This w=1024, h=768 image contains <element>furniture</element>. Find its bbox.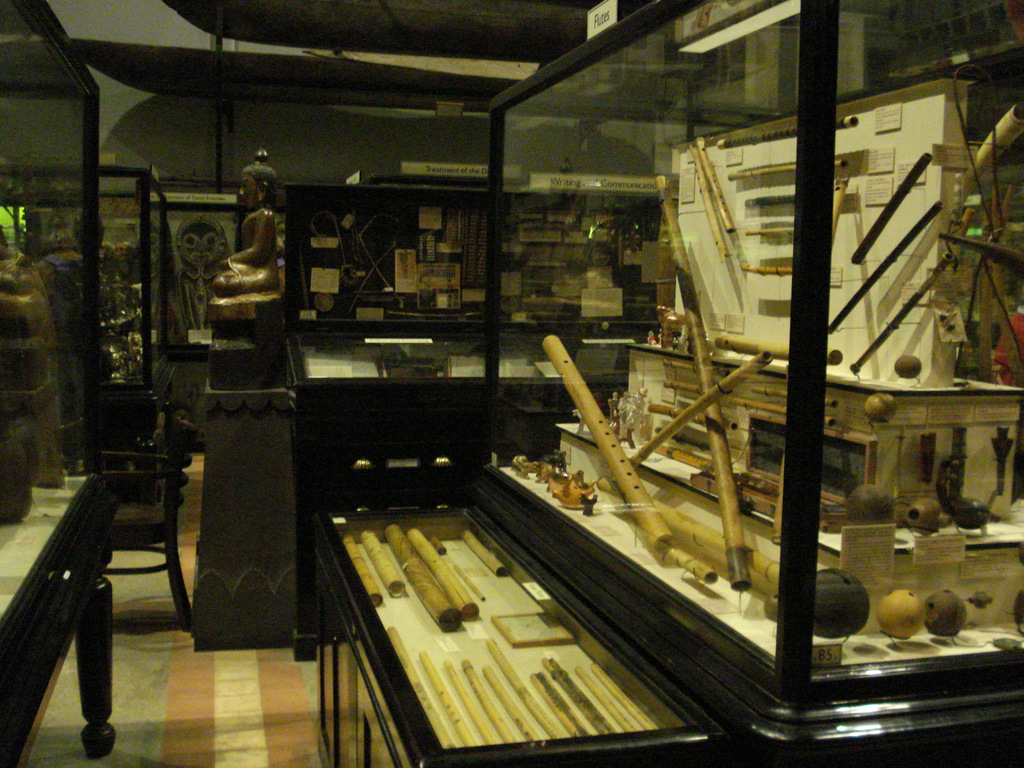
BBox(0, 474, 124, 767).
